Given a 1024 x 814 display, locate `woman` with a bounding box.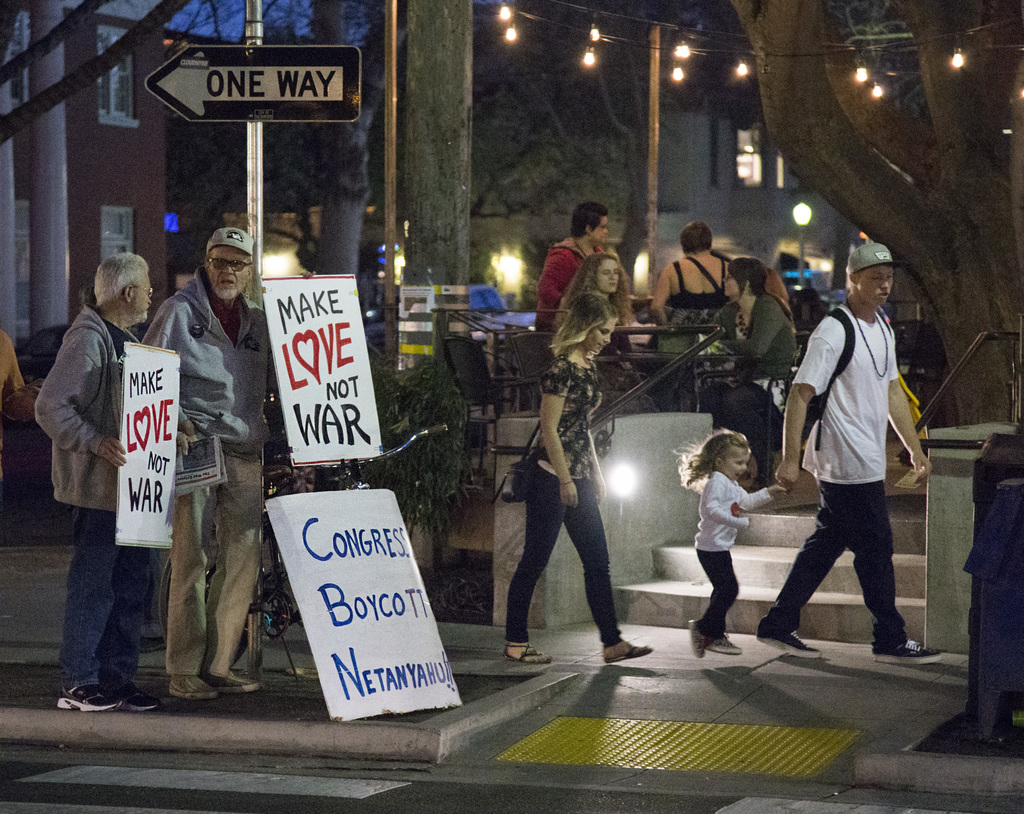
Located: l=643, t=220, r=733, b=330.
